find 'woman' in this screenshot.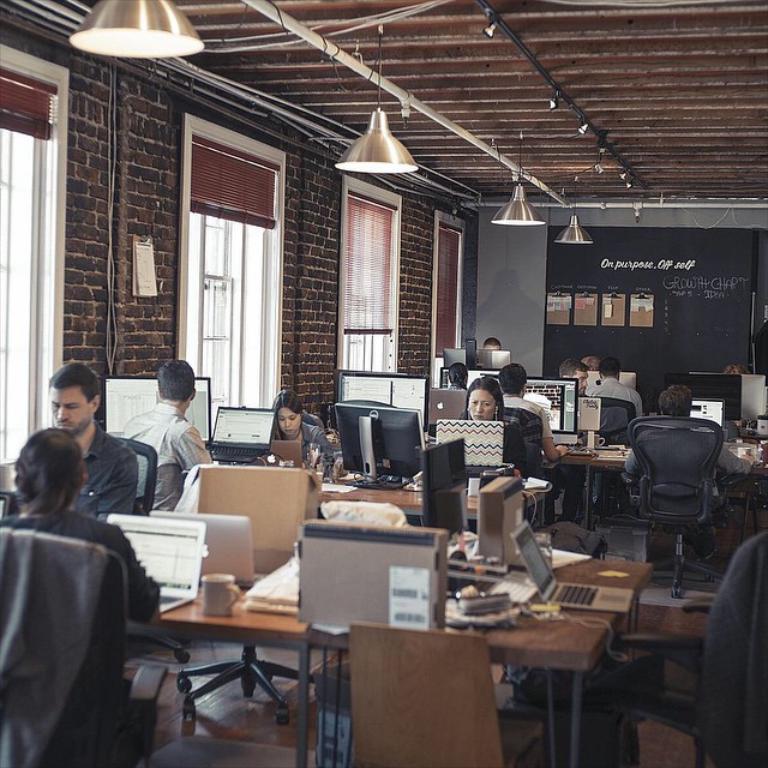
The bounding box for 'woman' is (446,362,467,391).
